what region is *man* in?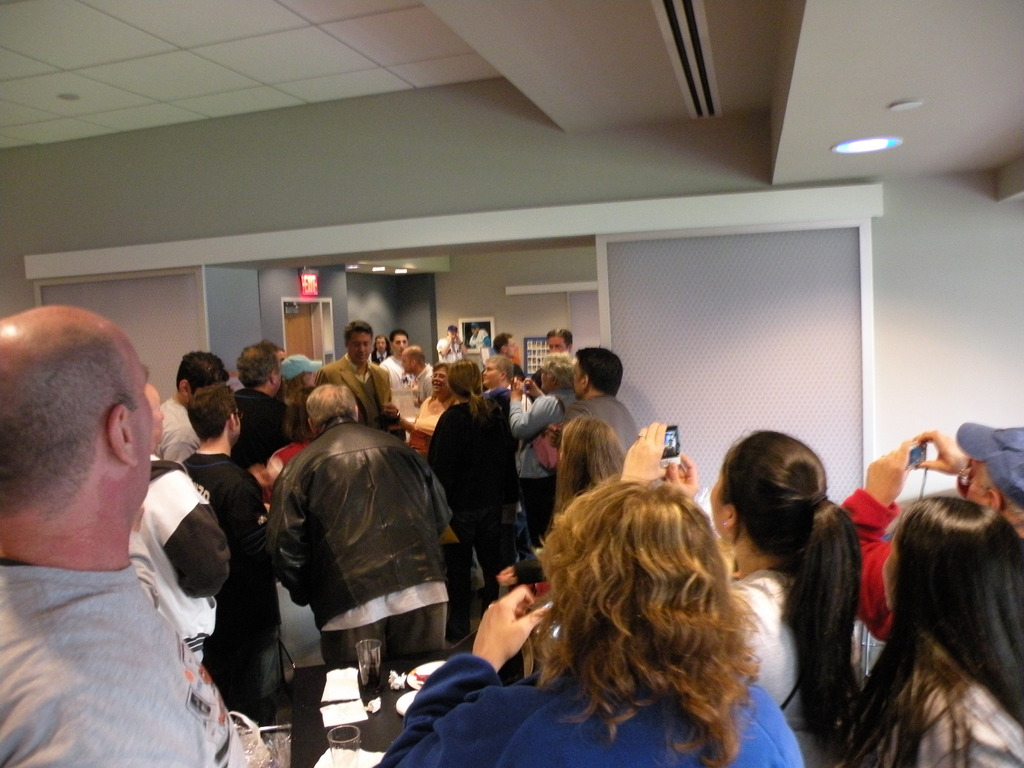
[436,324,468,366].
